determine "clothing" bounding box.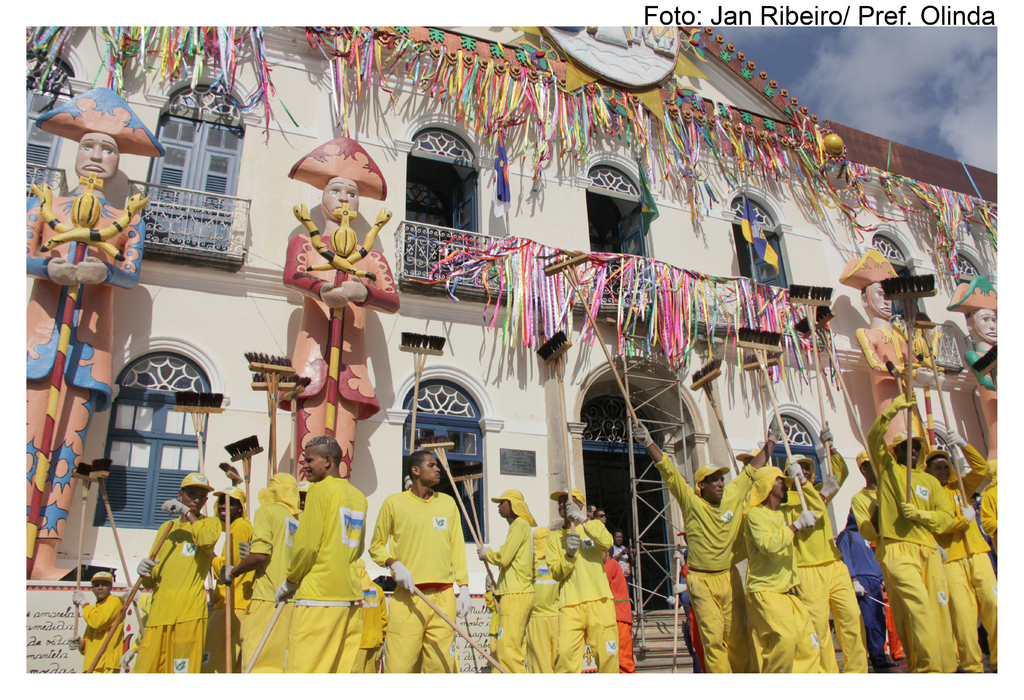
Determined: Rect(363, 486, 467, 673).
